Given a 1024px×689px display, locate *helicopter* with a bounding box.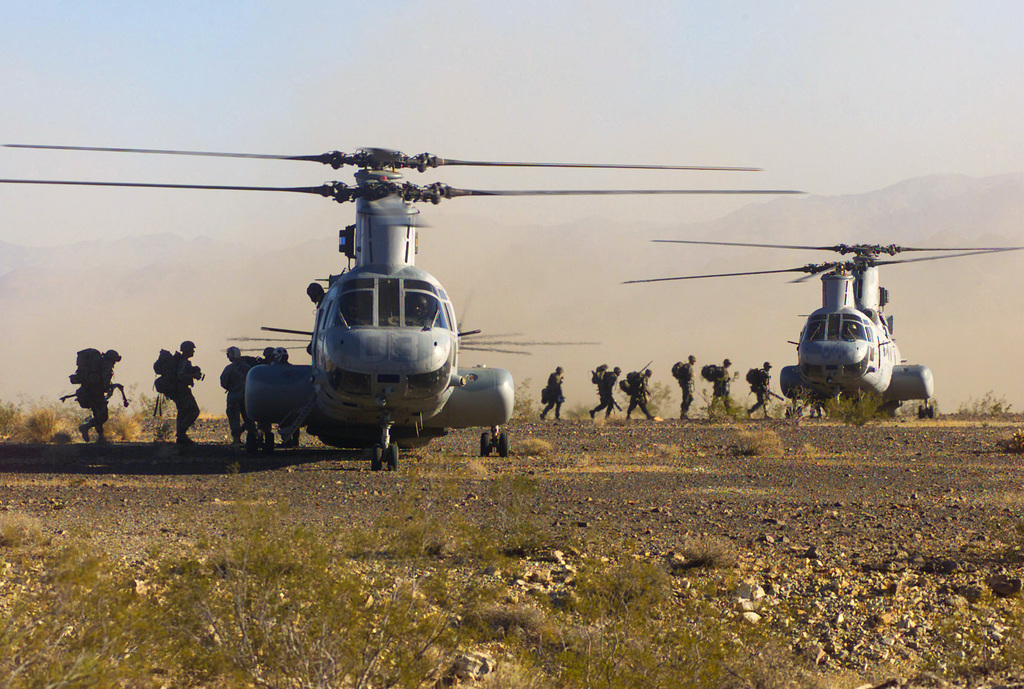
Located: region(620, 236, 1023, 416).
